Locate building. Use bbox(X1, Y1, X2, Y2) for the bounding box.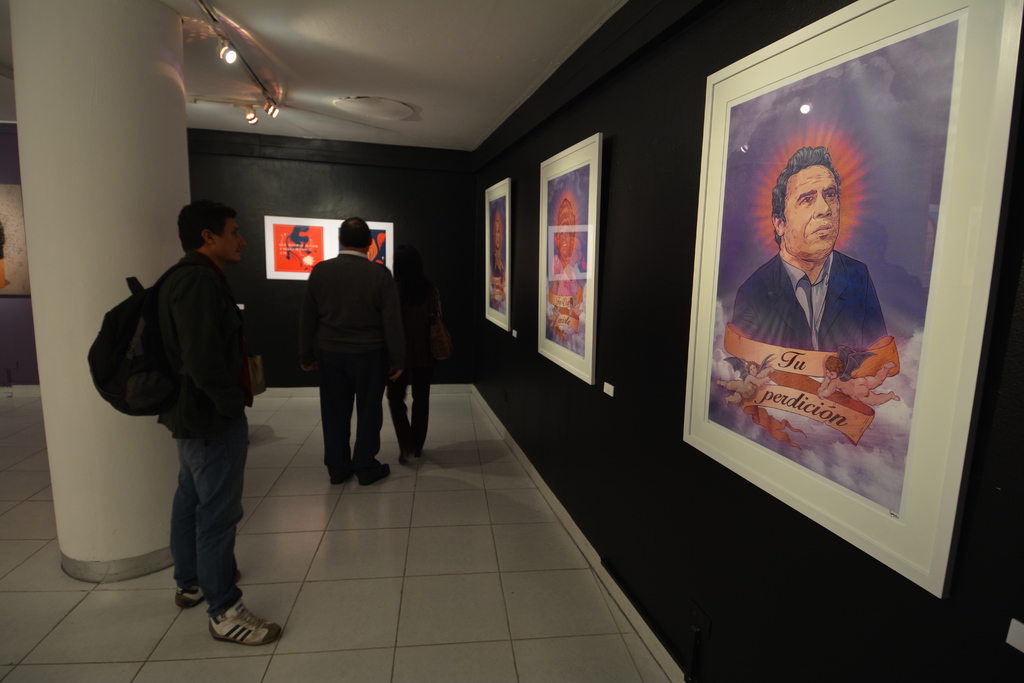
bbox(1, 0, 1023, 682).
